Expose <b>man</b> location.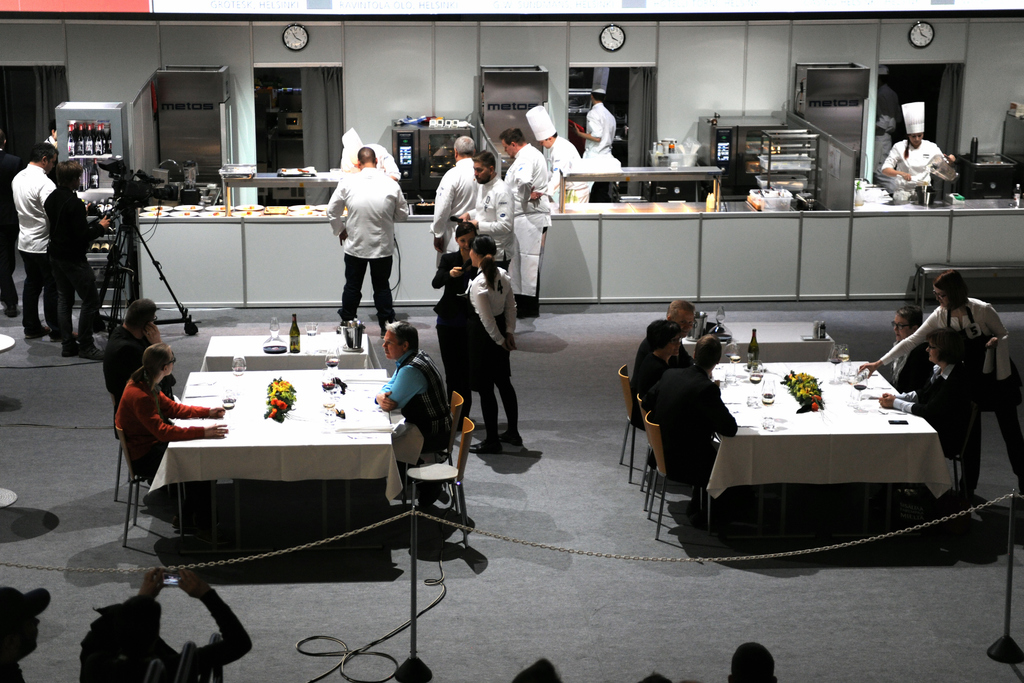
Exposed at box(97, 294, 174, 420).
